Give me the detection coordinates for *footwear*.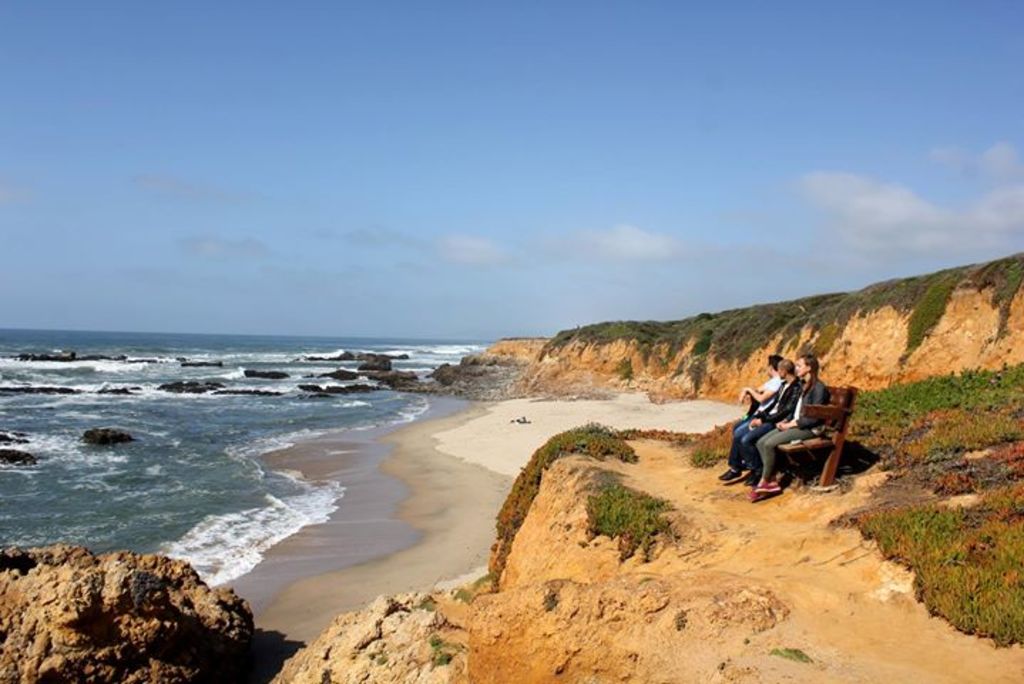
select_region(718, 462, 741, 484).
